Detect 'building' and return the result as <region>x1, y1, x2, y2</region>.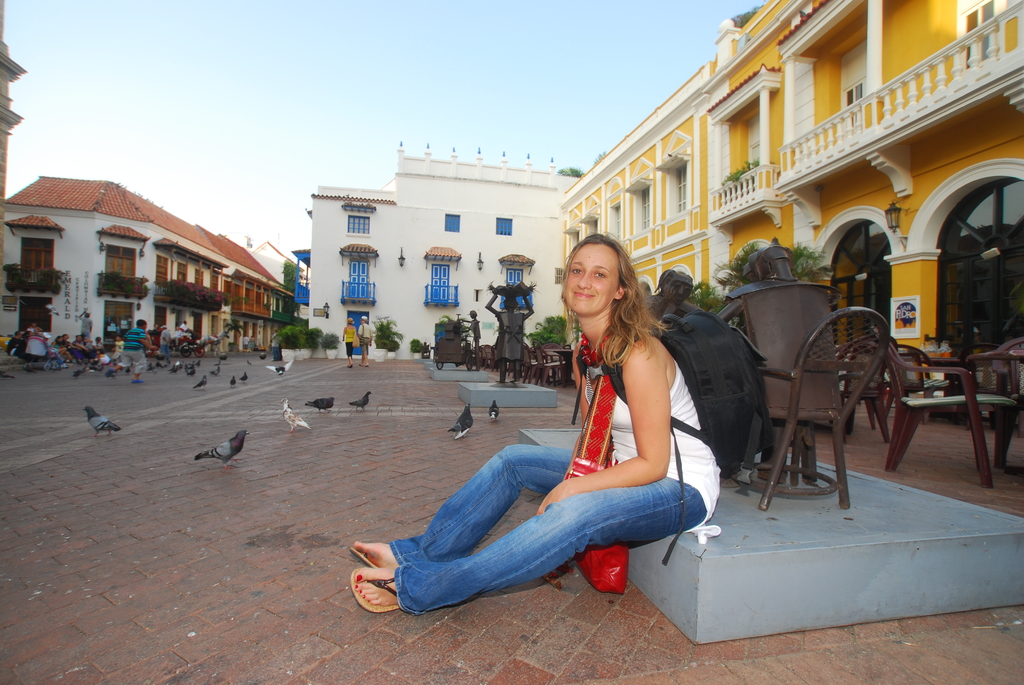
<region>316, 137, 574, 363</region>.
